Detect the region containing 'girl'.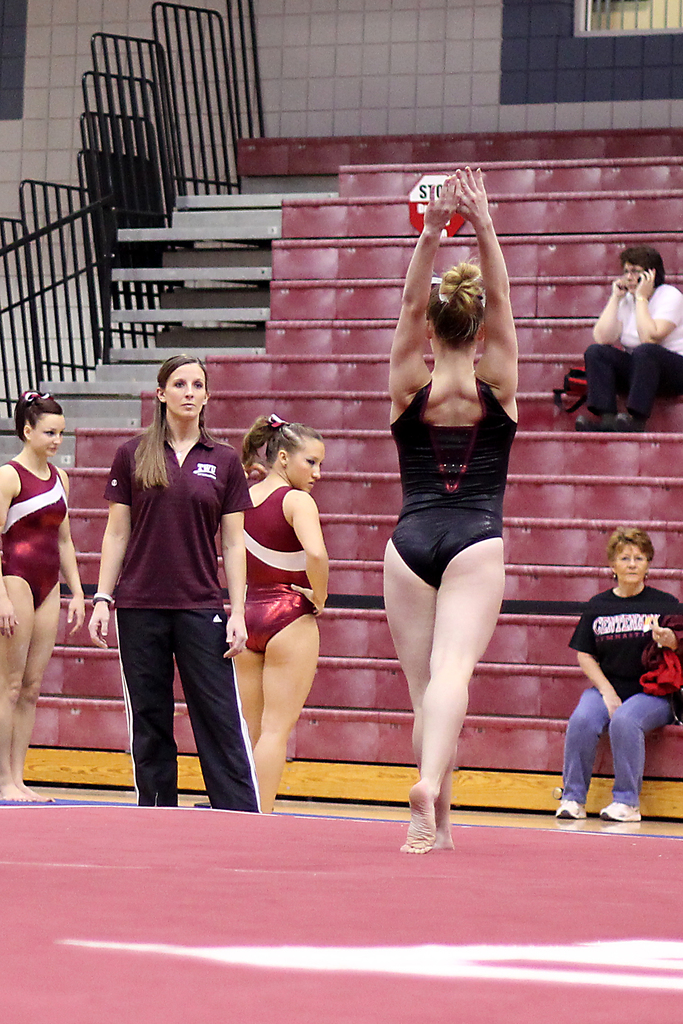
<bbox>388, 154, 525, 863</bbox>.
